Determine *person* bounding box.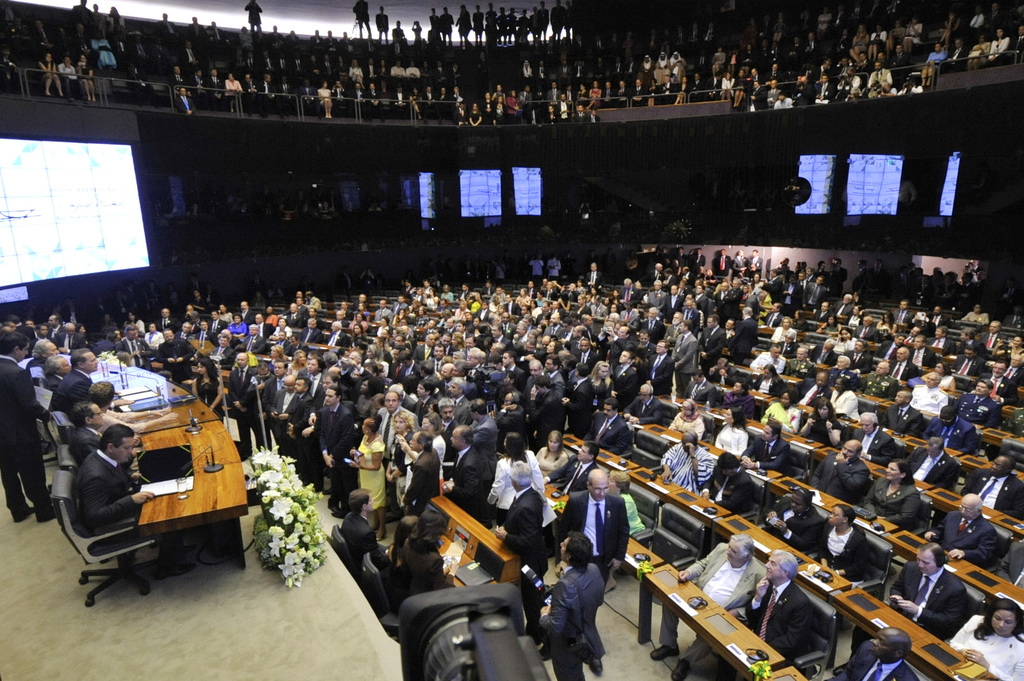
Determined: x1=392 y1=429 x2=447 y2=528.
